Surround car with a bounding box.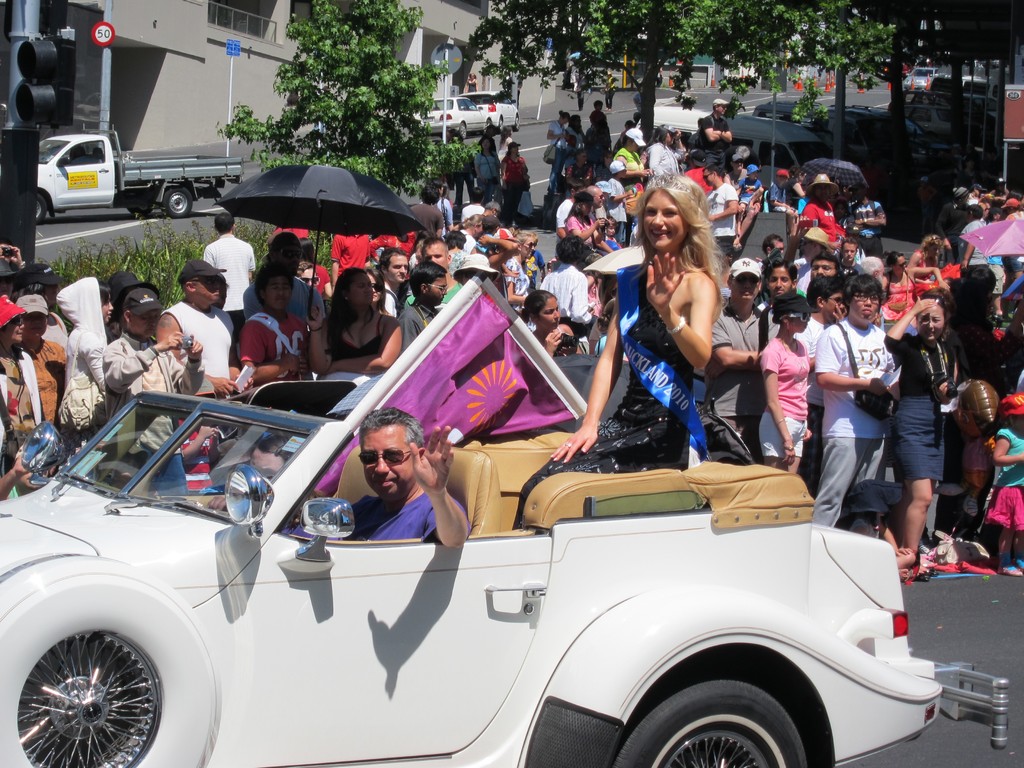
box=[58, 394, 929, 763].
